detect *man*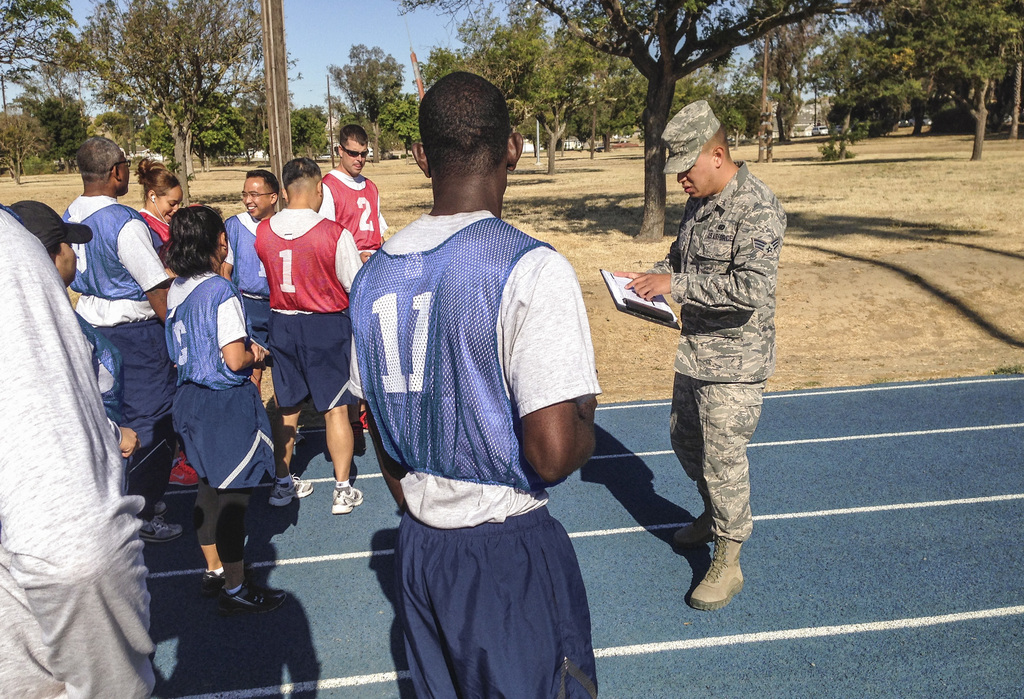
BBox(0, 208, 155, 698)
